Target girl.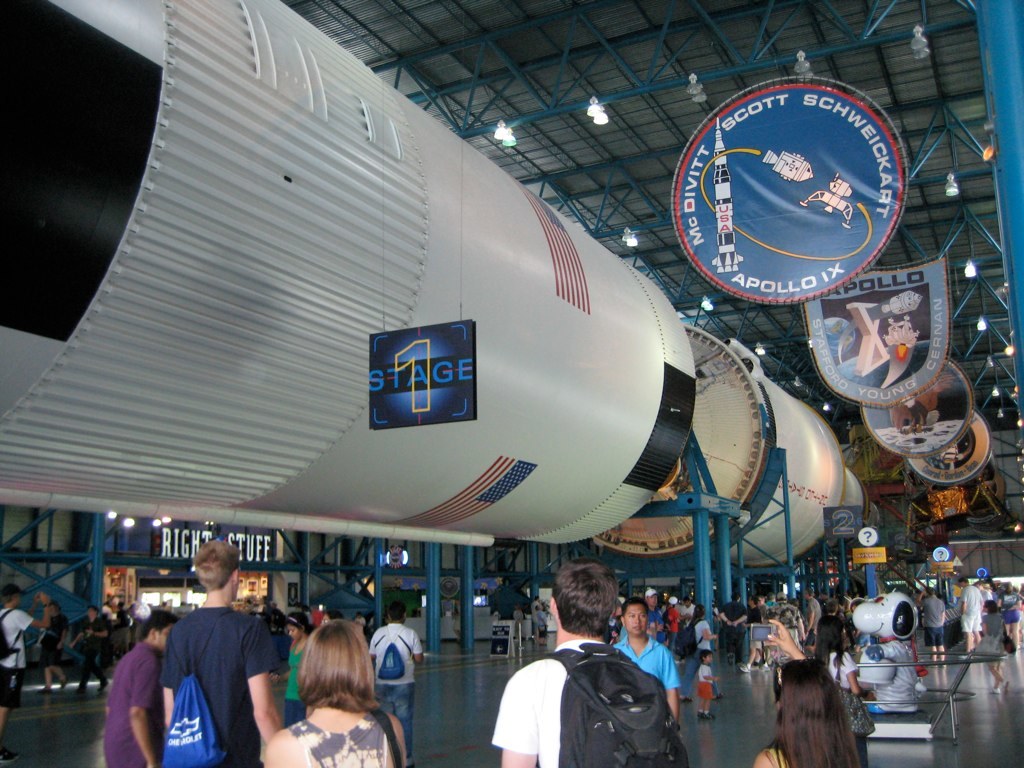
Target region: crop(814, 611, 872, 766).
